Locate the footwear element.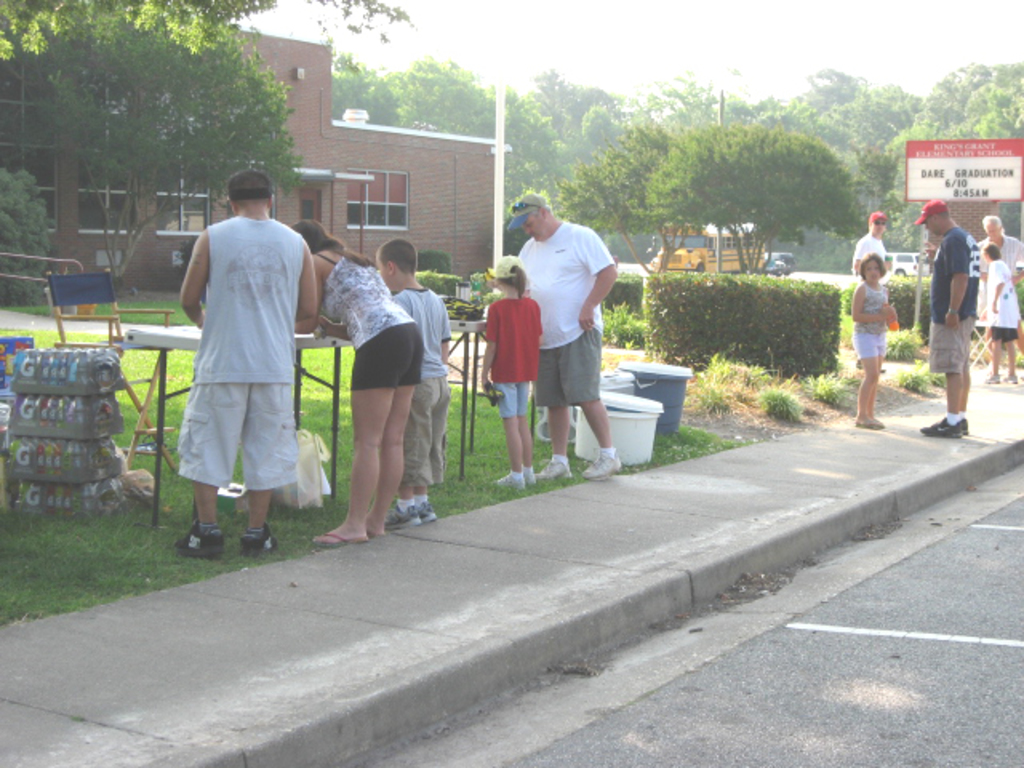
Element bbox: (x1=958, y1=408, x2=966, y2=435).
